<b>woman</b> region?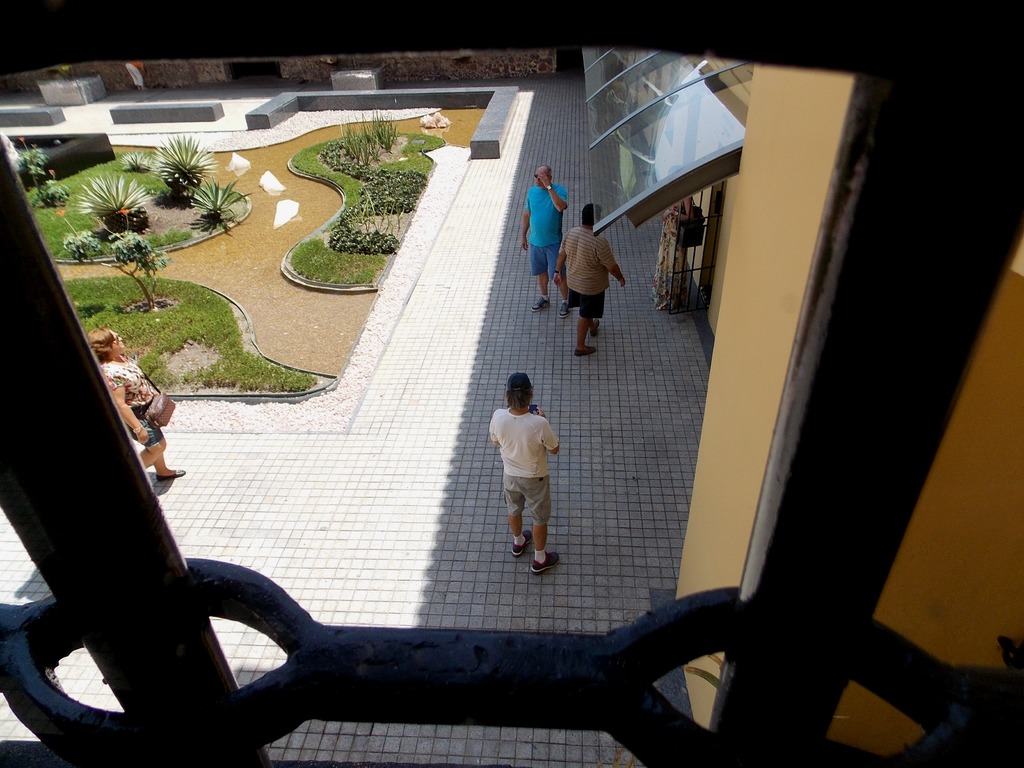
(x1=92, y1=326, x2=189, y2=484)
